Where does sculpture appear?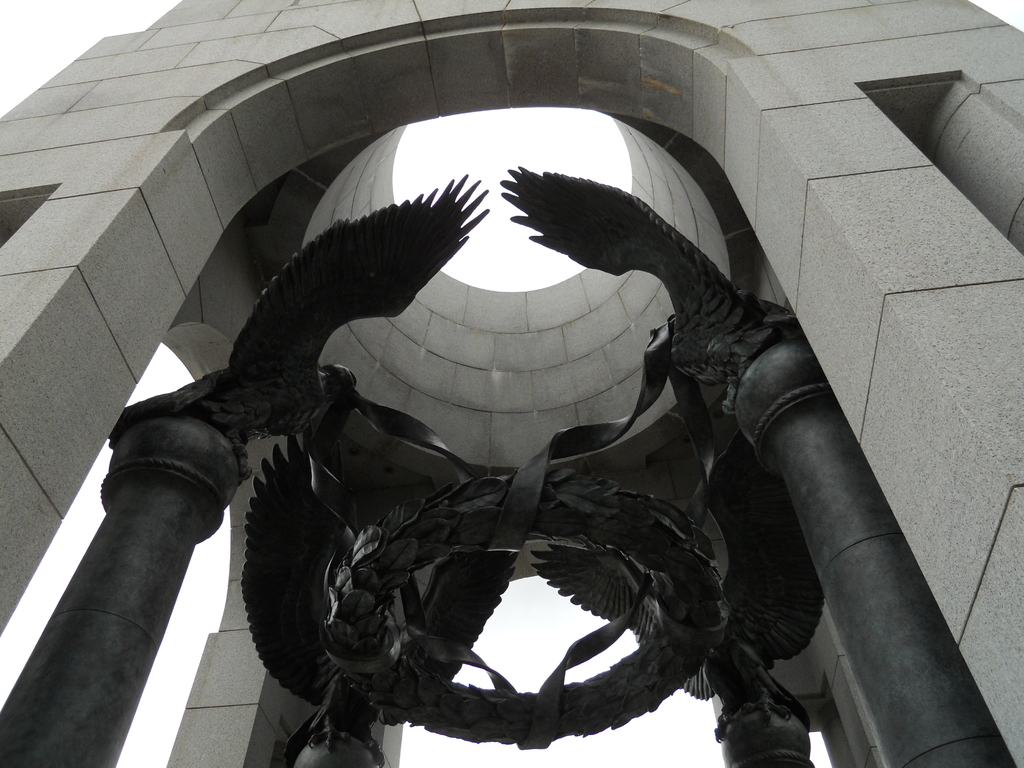
Appears at left=0, top=163, right=1014, bottom=767.
